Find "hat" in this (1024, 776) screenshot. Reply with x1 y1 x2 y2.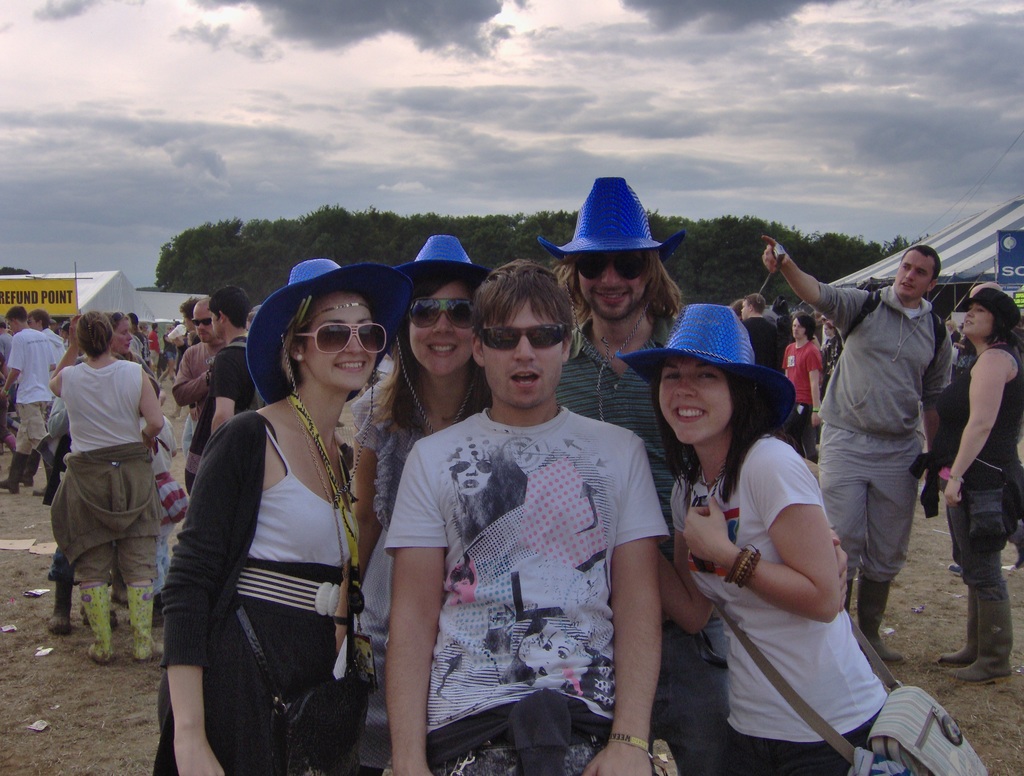
247 258 415 509.
